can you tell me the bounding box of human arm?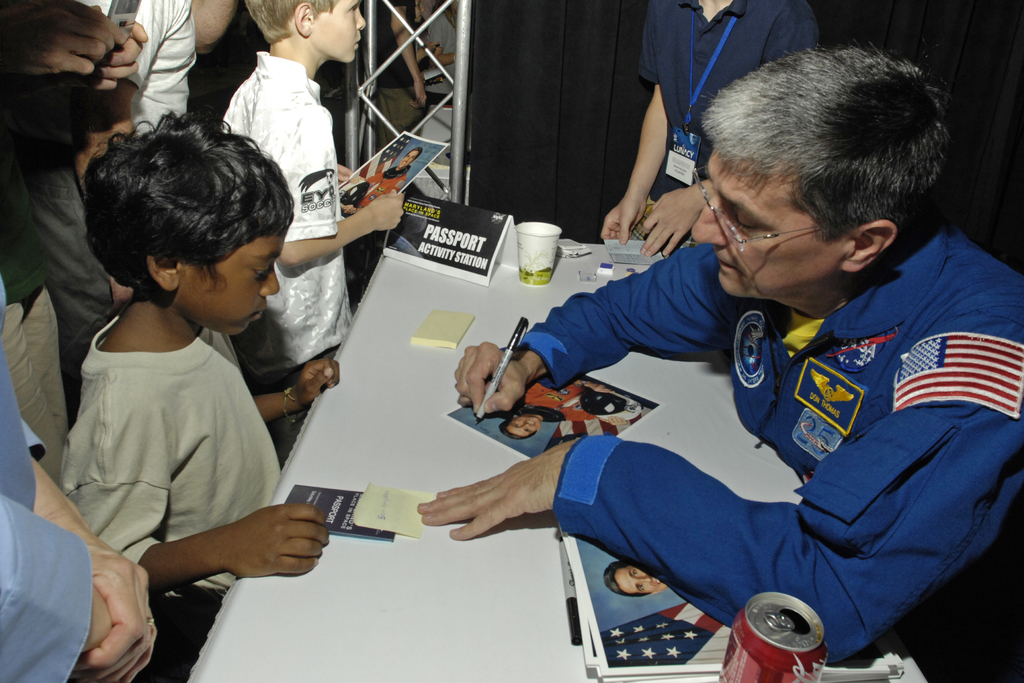
[422, 394, 993, 671].
